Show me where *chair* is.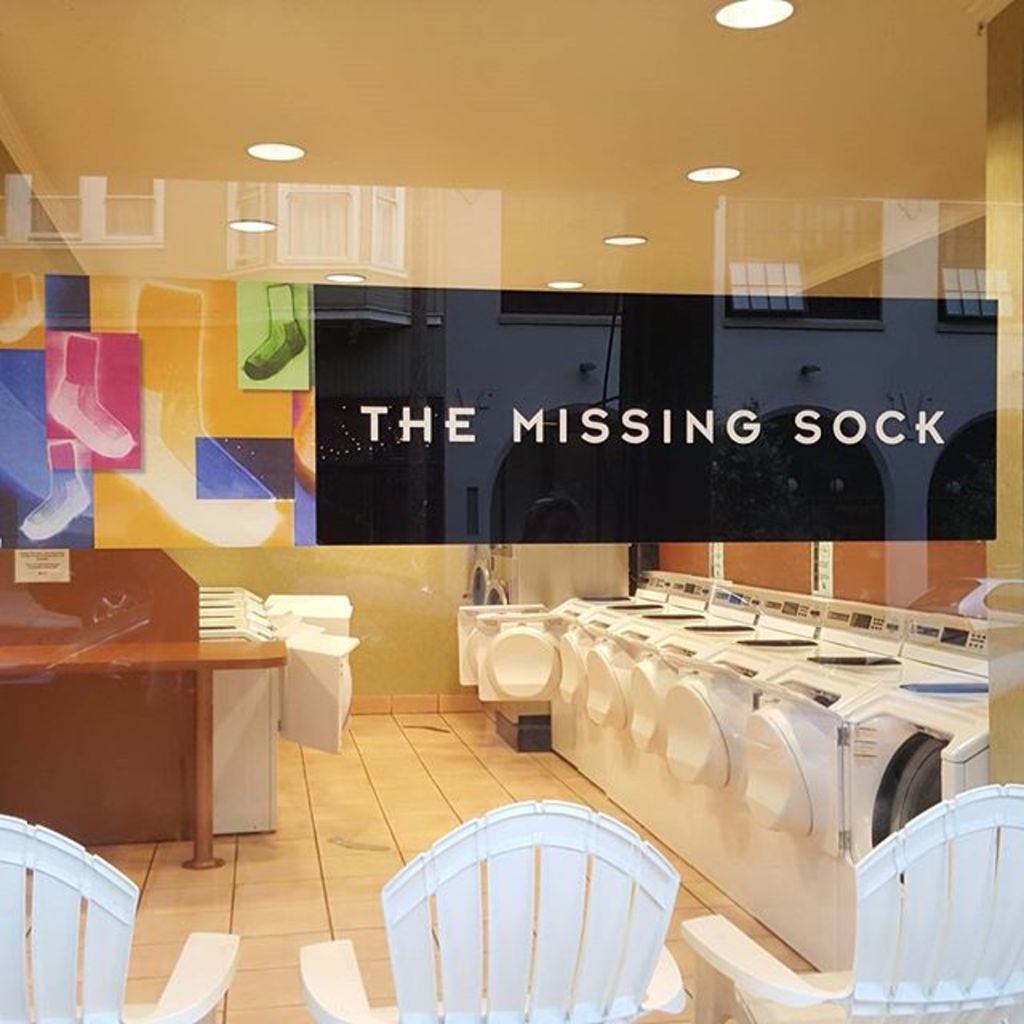
*chair* is at [left=675, top=779, right=1022, bottom=1022].
